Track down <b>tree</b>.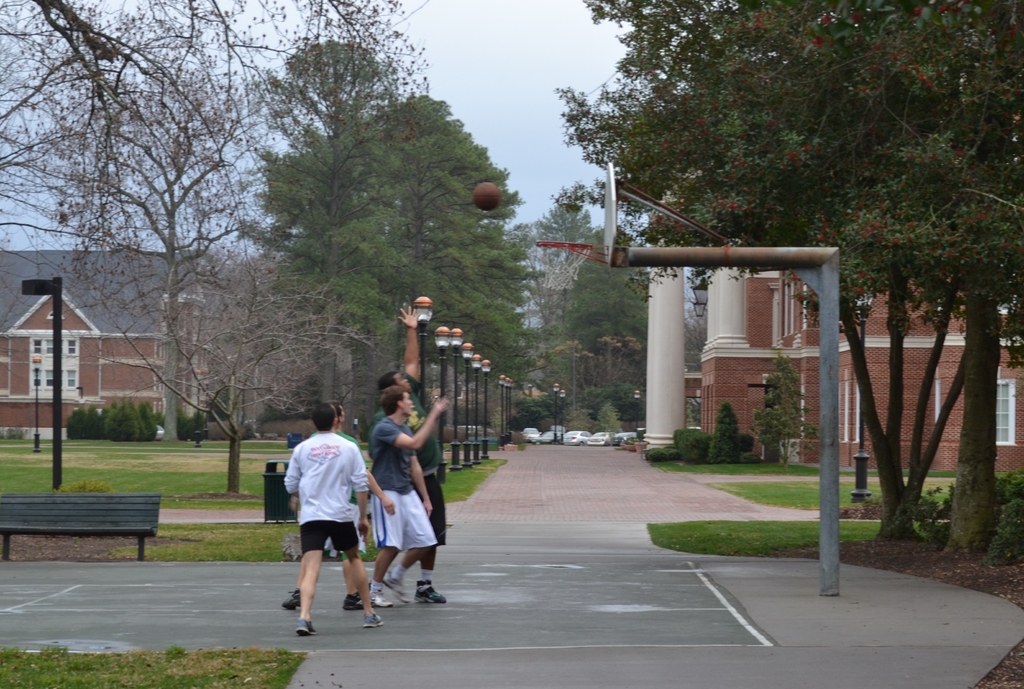
Tracked to l=0, t=0, r=435, b=344.
